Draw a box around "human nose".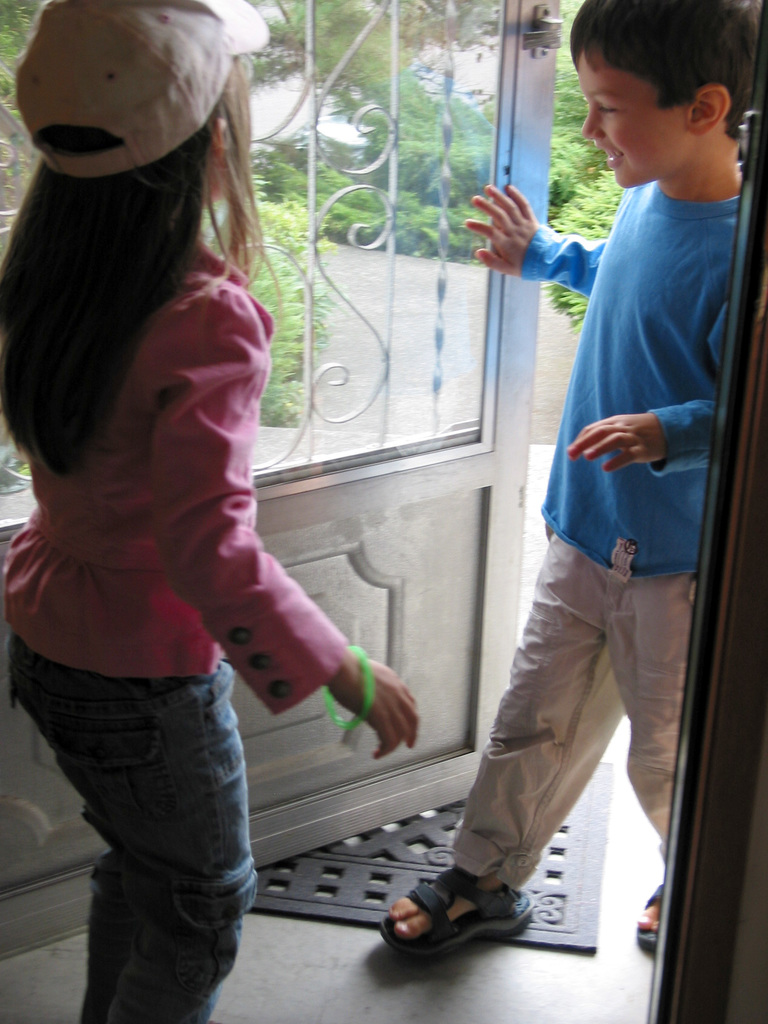
[left=580, top=104, right=606, bottom=141].
